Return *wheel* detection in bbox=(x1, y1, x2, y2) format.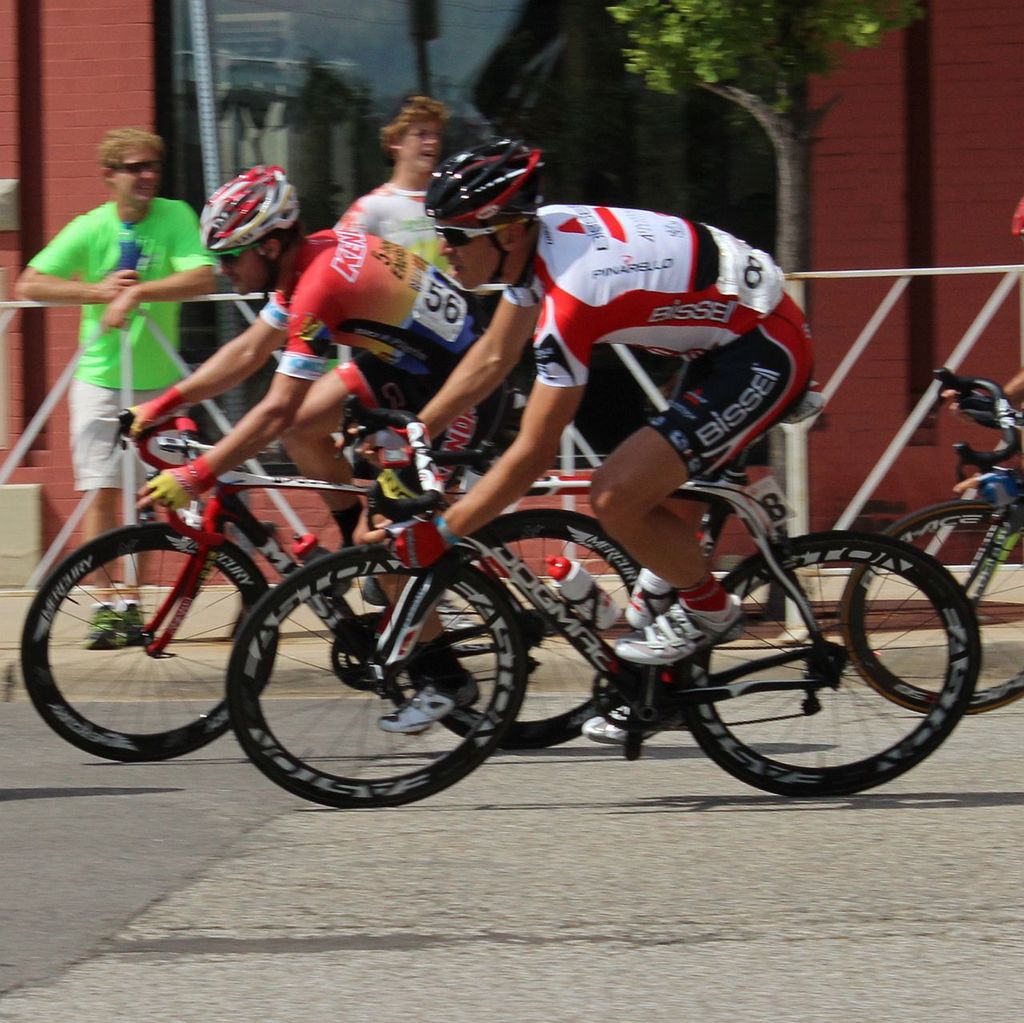
bbox=(682, 529, 982, 799).
